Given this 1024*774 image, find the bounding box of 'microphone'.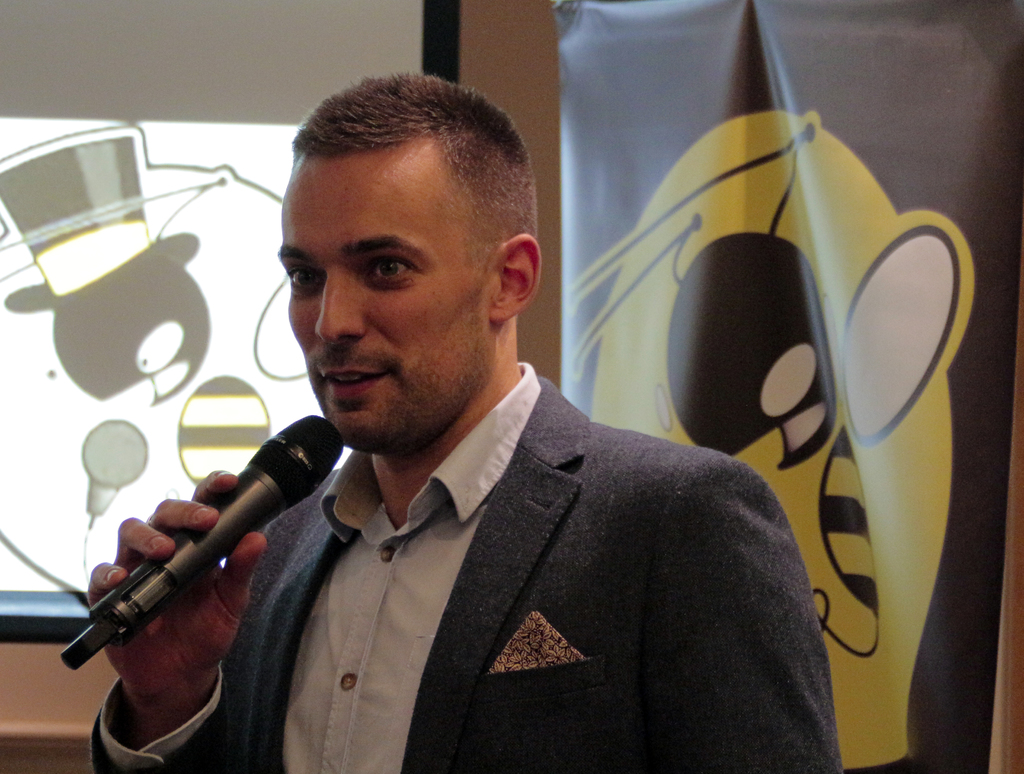
region(61, 410, 344, 672).
